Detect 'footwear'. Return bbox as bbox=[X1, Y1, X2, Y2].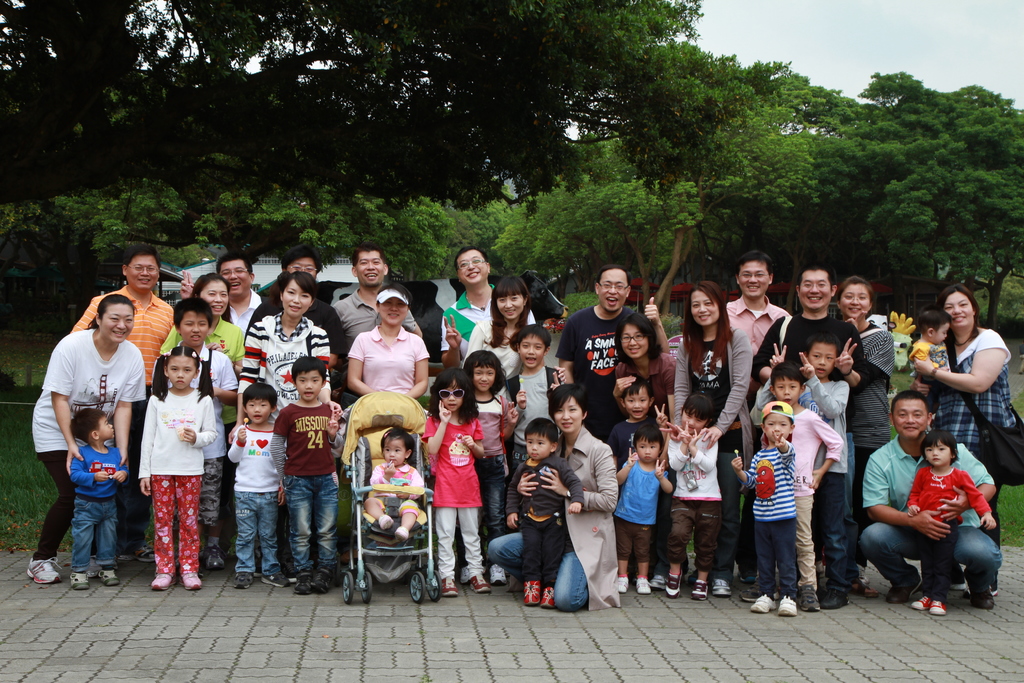
bbox=[308, 566, 333, 592].
